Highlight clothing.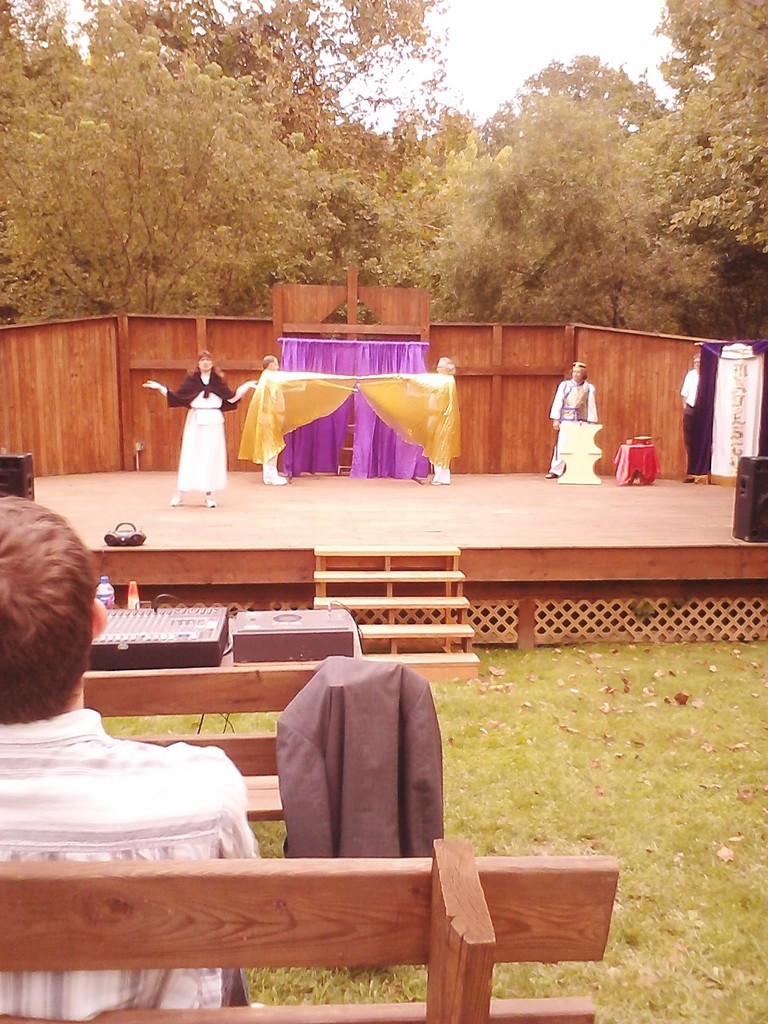
Highlighted region: 162:376:246:490.
